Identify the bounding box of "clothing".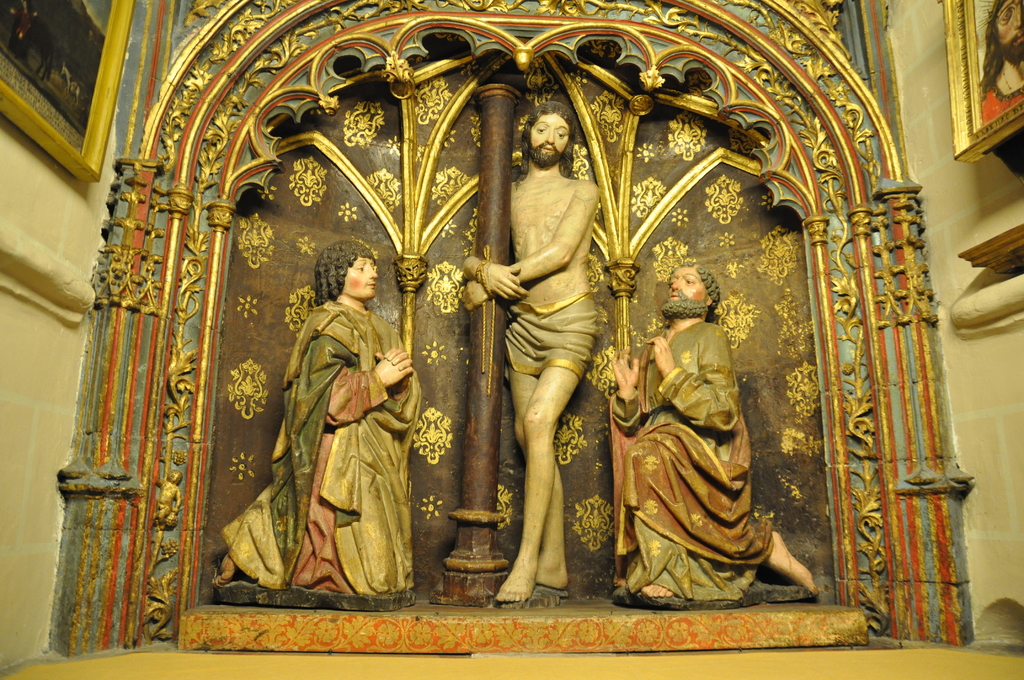
508/294/595/391.
